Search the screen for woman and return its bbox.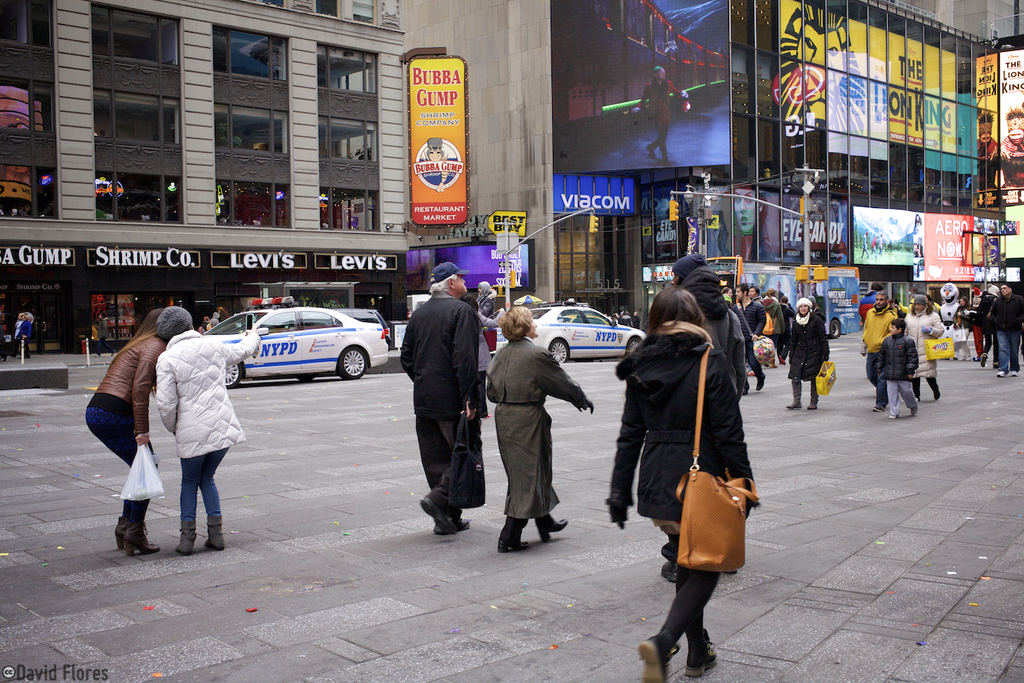
Found: select_region(765, 291, 784, 354).
